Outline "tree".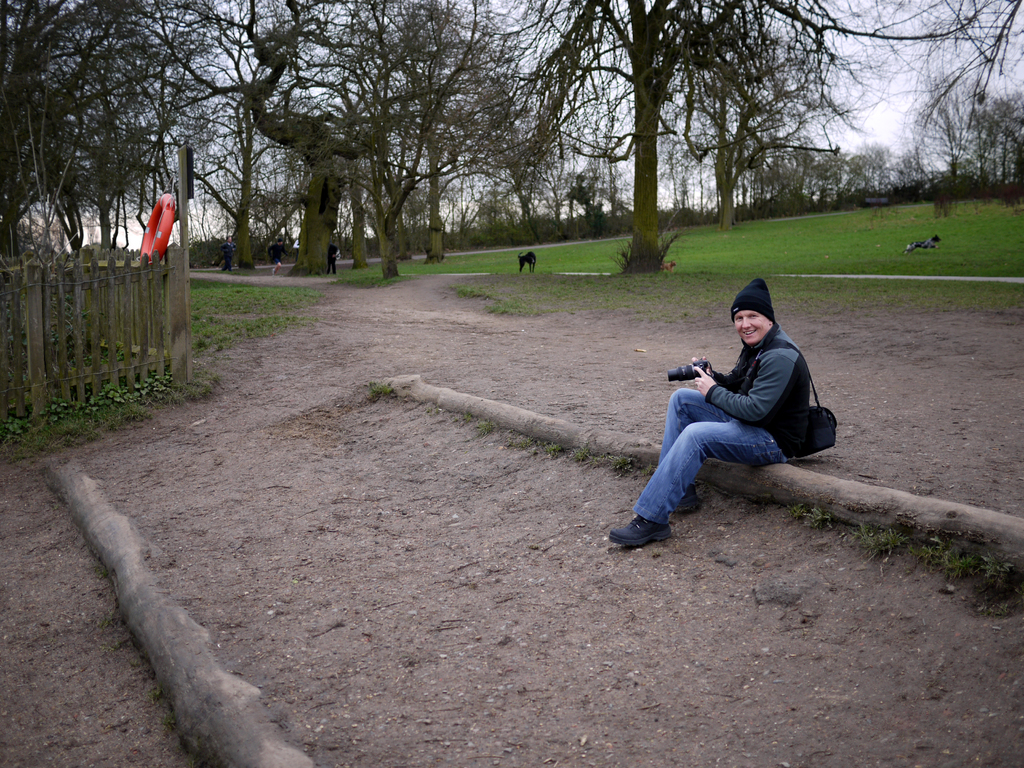
Outline: box(572, 92, 631, 218).
